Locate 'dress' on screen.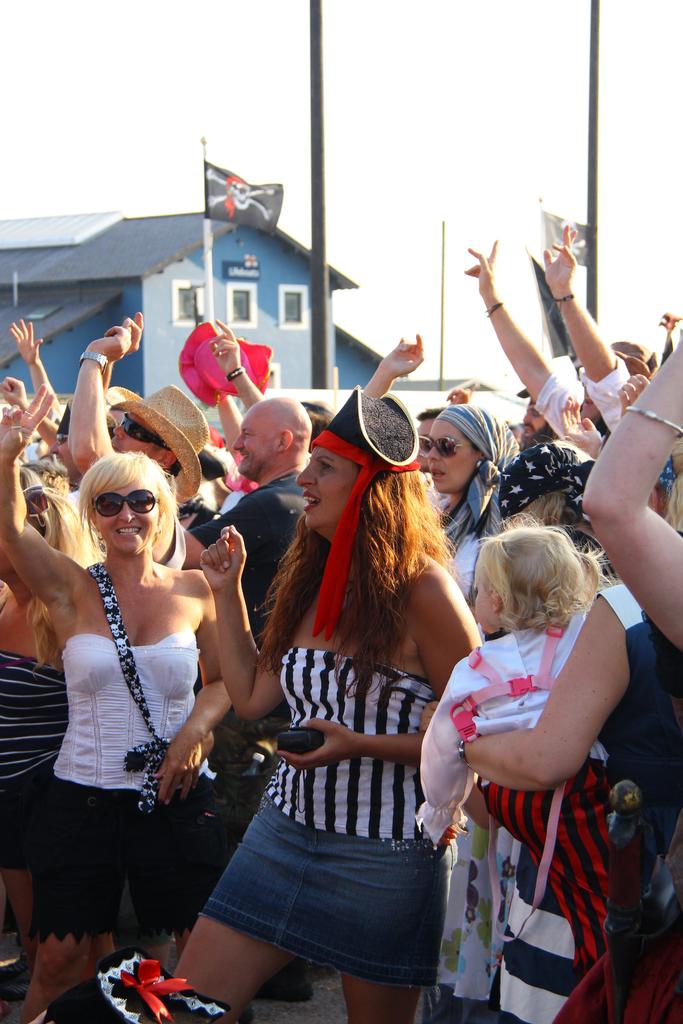
On screen at rect(29, 630, 204, 940).
